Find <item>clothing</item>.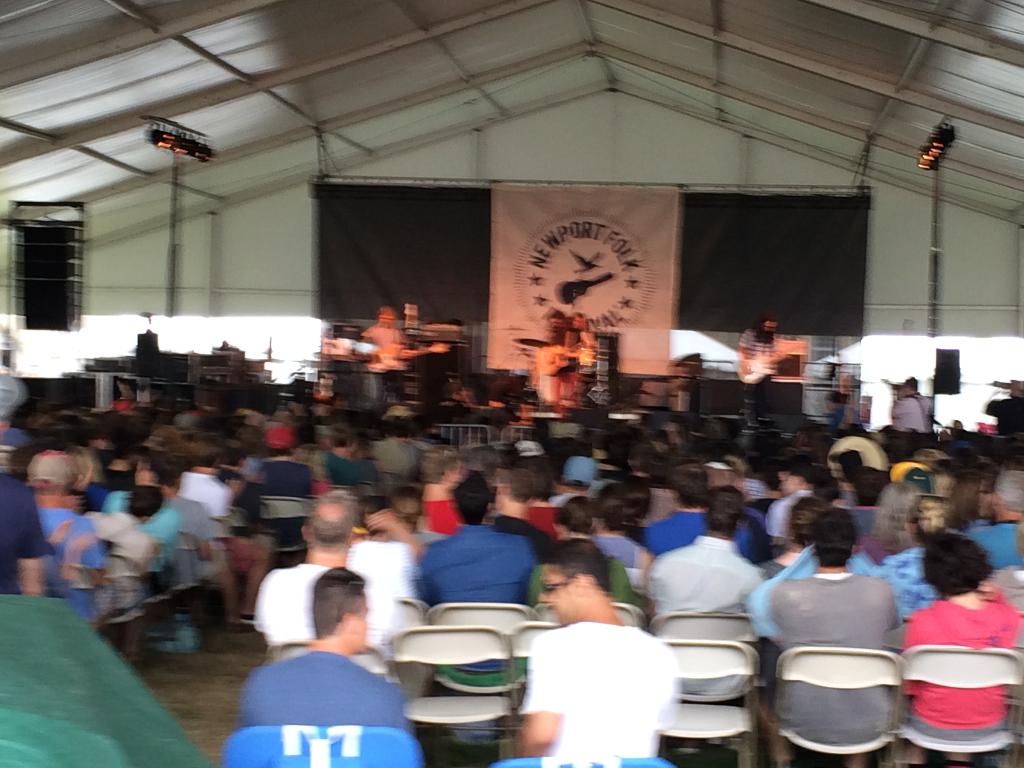
(x1=0, y1=471, x2=50, y2=590).
